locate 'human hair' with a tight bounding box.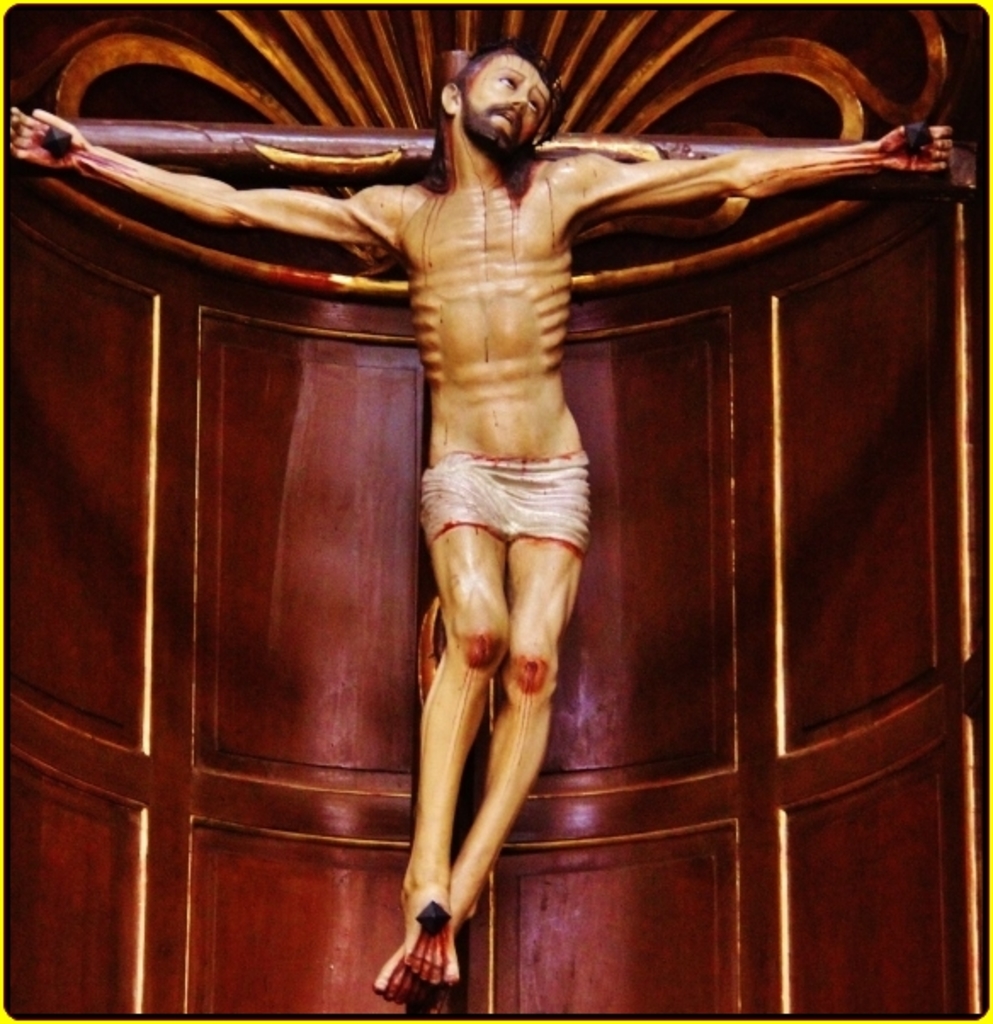
rect(420, 51, 561, 163).
